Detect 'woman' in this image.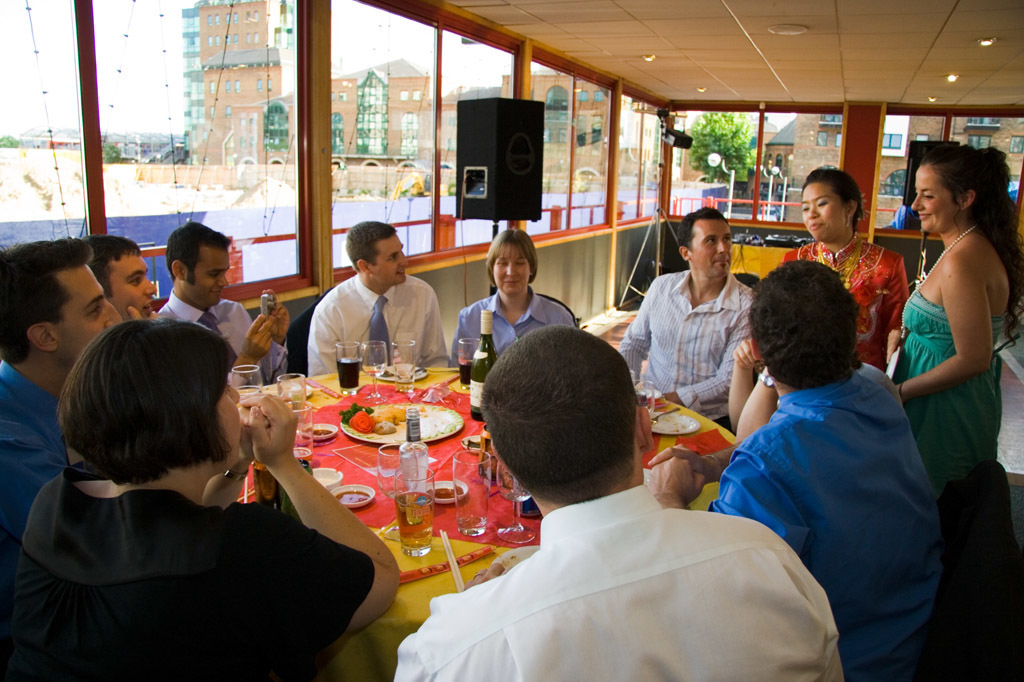
Detection: (x1=446, y1=228, x2=582, y2=368).
